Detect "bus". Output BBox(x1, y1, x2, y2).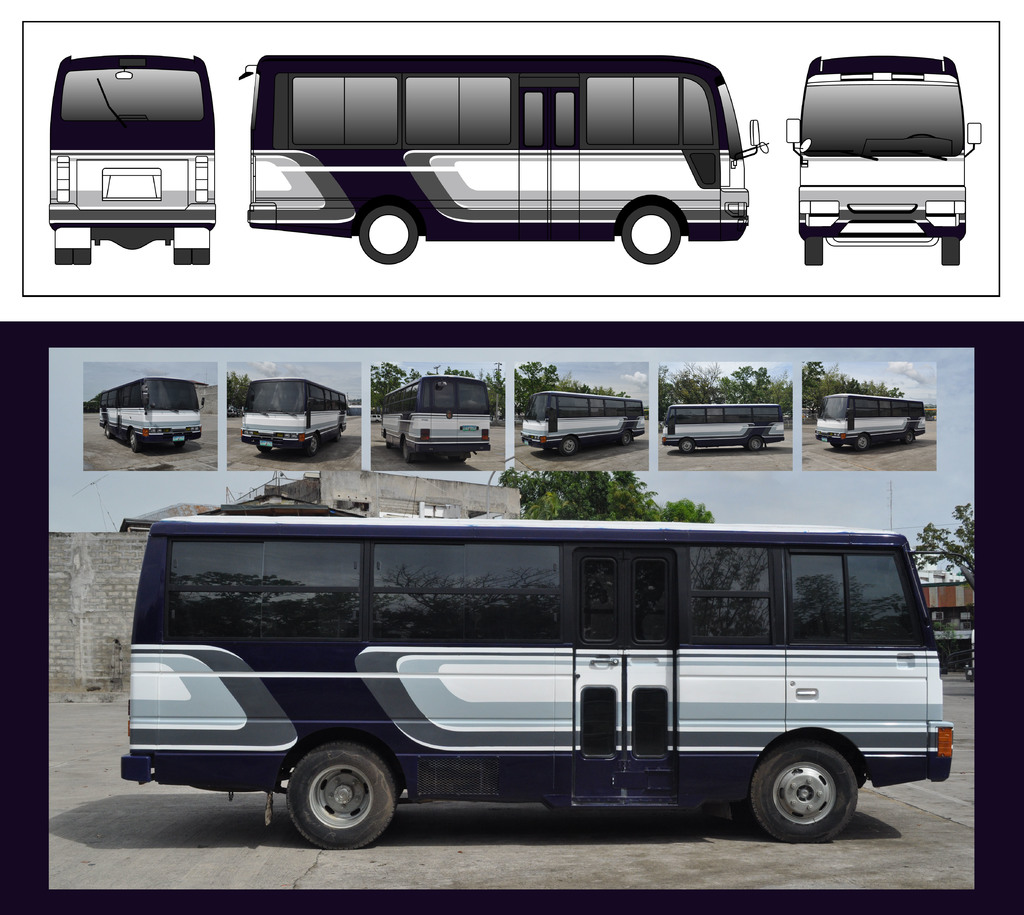
BBox(129, 514, 957, 852).
